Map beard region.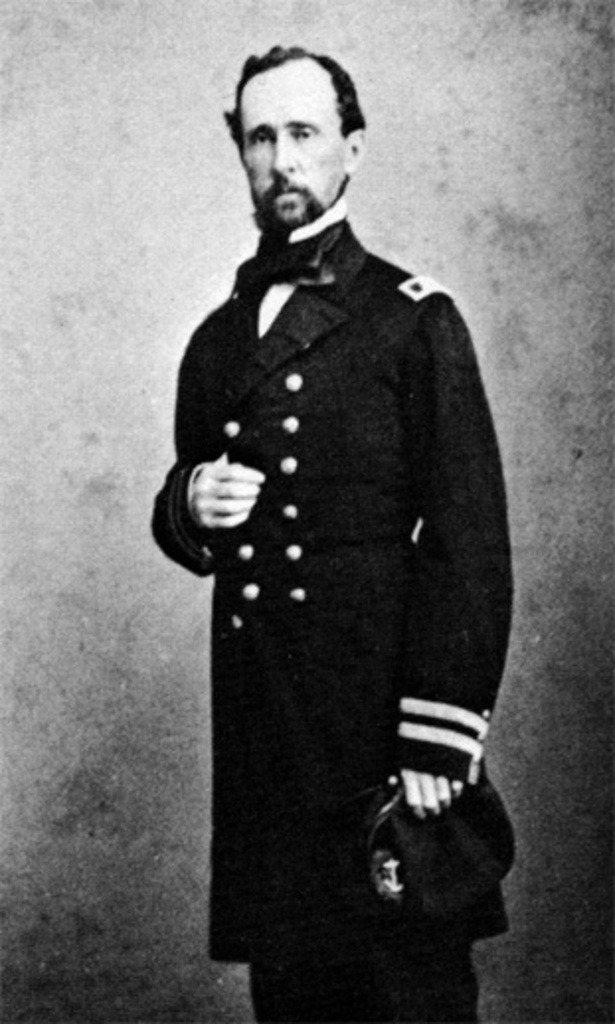
Mapped to (247, 168, 346, 229).
